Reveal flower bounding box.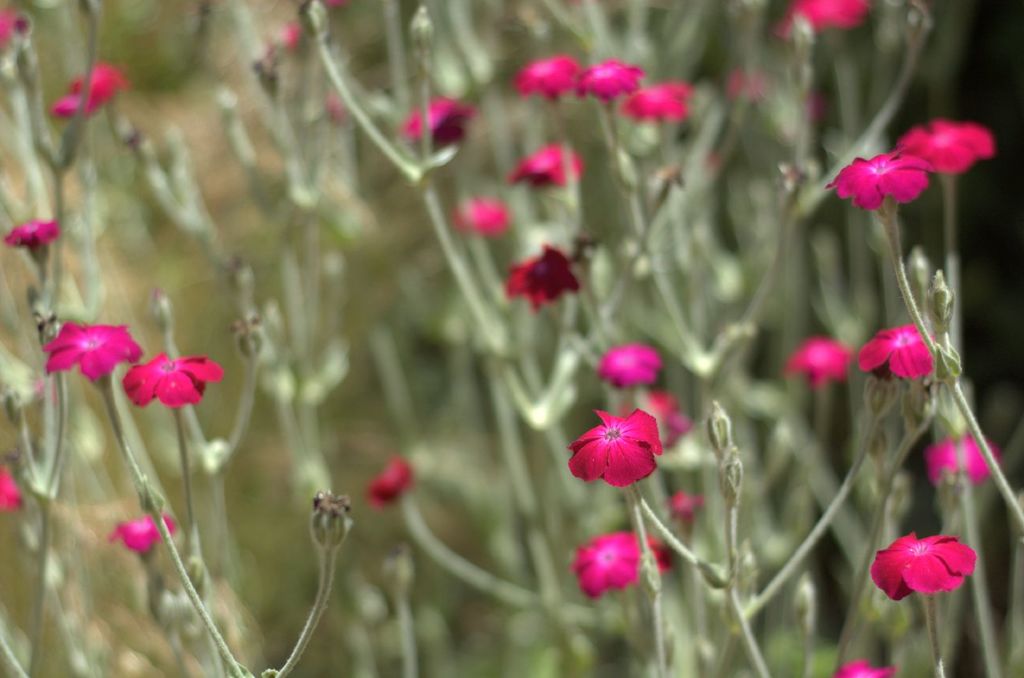
Revealed: 788/0/884/32.
